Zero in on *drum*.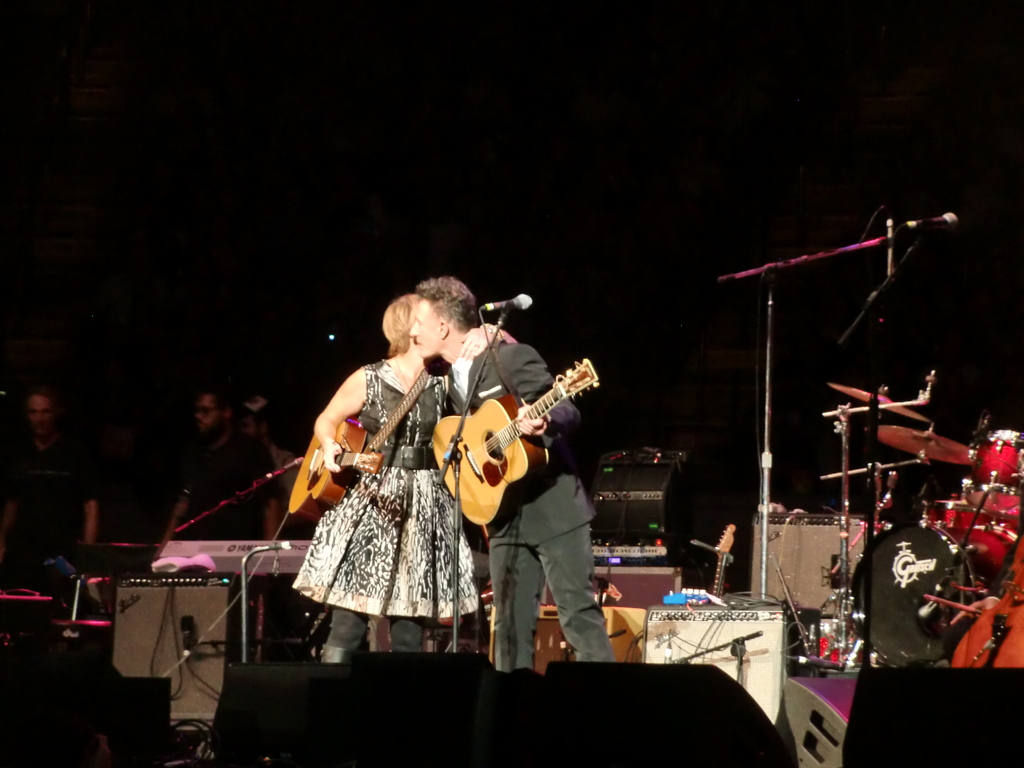
Zeroed in: <bbox>847, 521, 1021, 669</bbox>.
